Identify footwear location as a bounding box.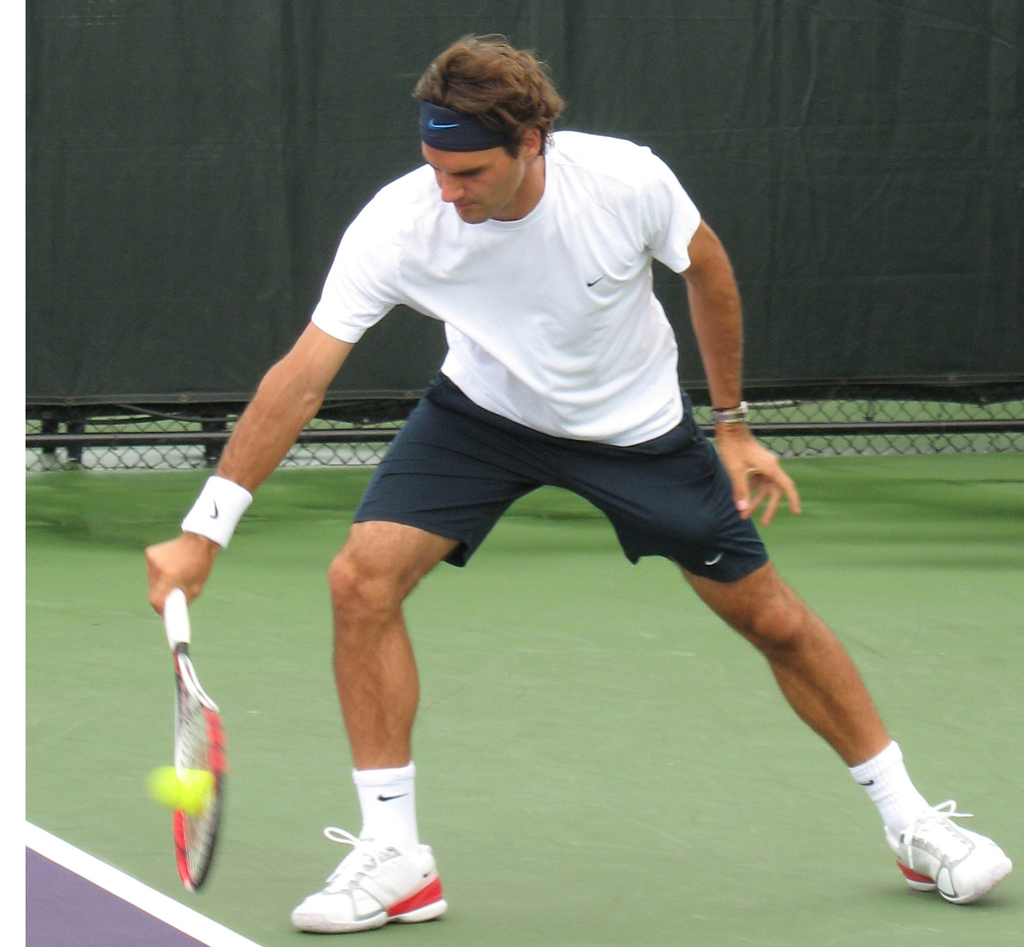
{"x1": 310, "y1": 786, "x2": 447, "y2": 937}.
